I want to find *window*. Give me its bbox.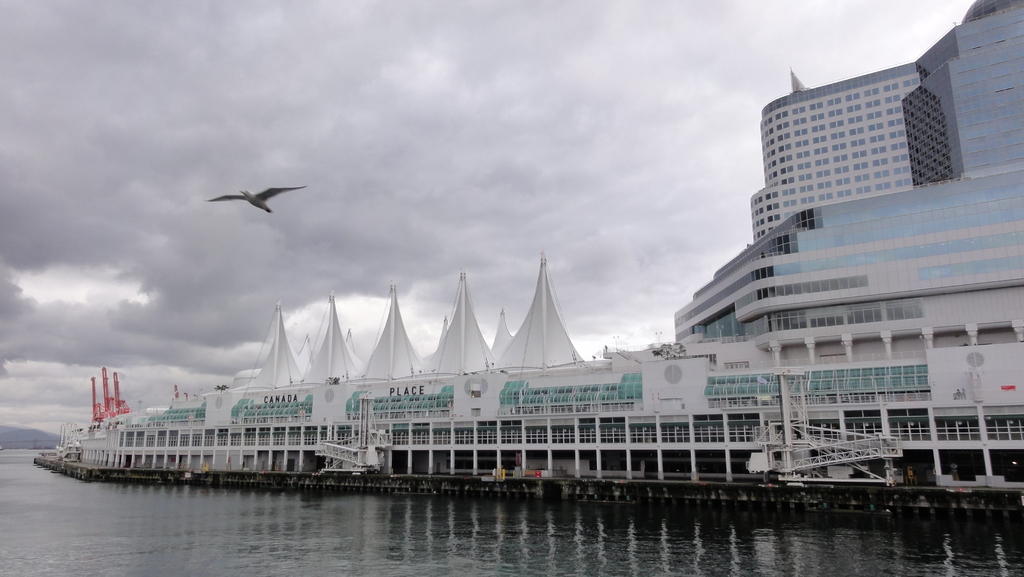
<box>797,159,813,173</box>.
